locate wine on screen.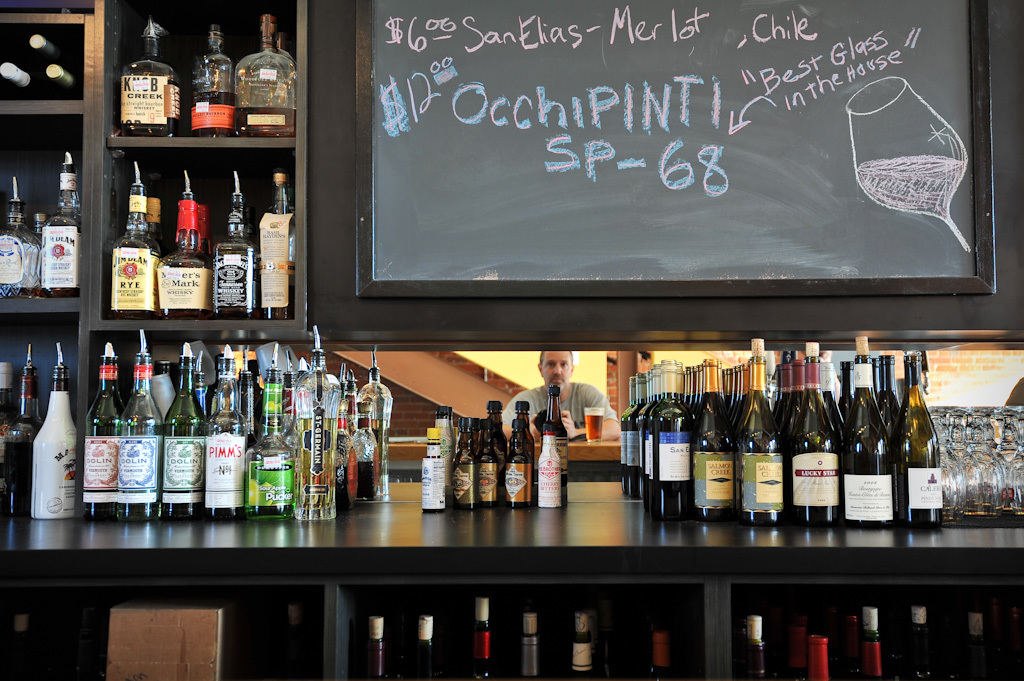
On screen at (x1=641, y1=625, x2=687, y2=680).
